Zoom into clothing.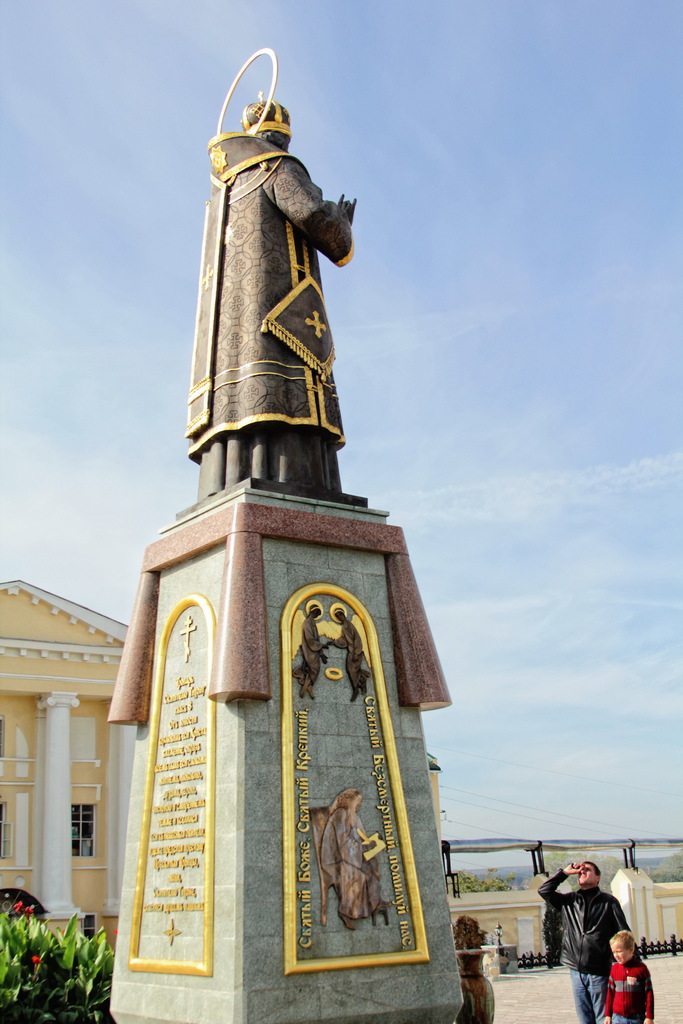
Zoom target: (left=292, top=617, right=327, bottom=689).
